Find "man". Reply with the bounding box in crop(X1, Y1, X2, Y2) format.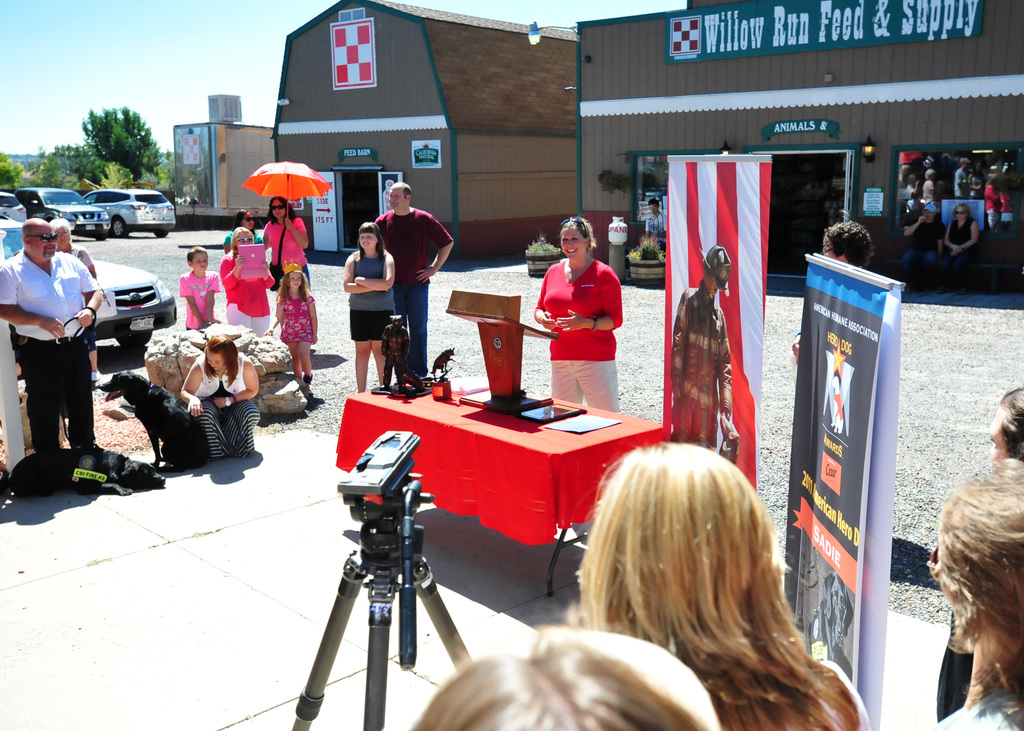
crop(0, 222, 108, 459).
